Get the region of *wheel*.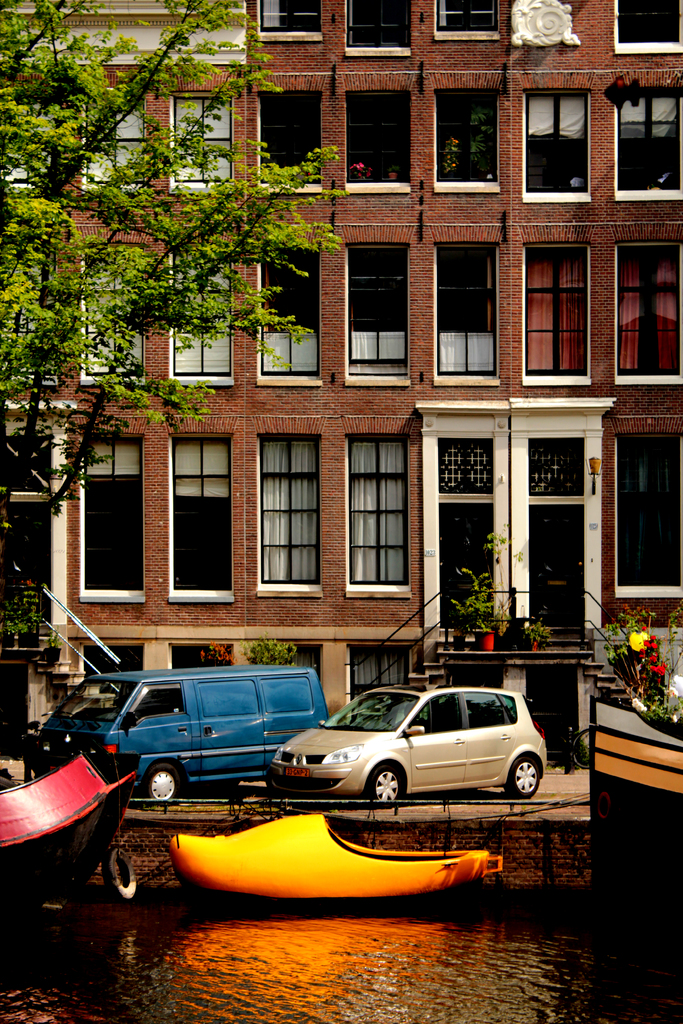
box=[363, 762, 401, 803].
